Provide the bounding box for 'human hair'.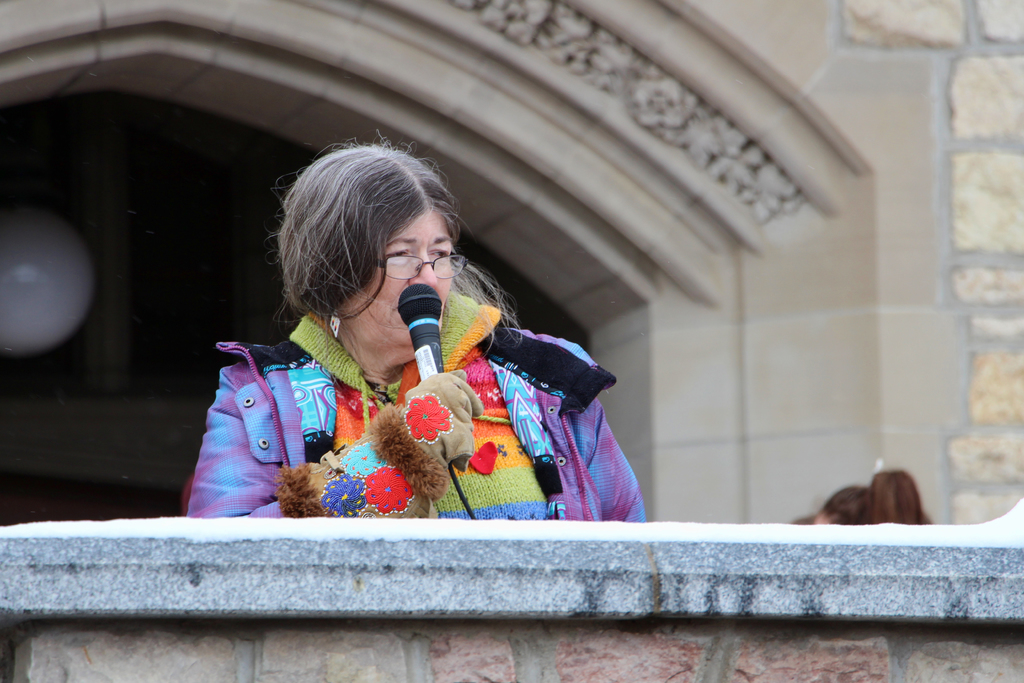
<bbox>266, 148, 472, 333</bbox>.
